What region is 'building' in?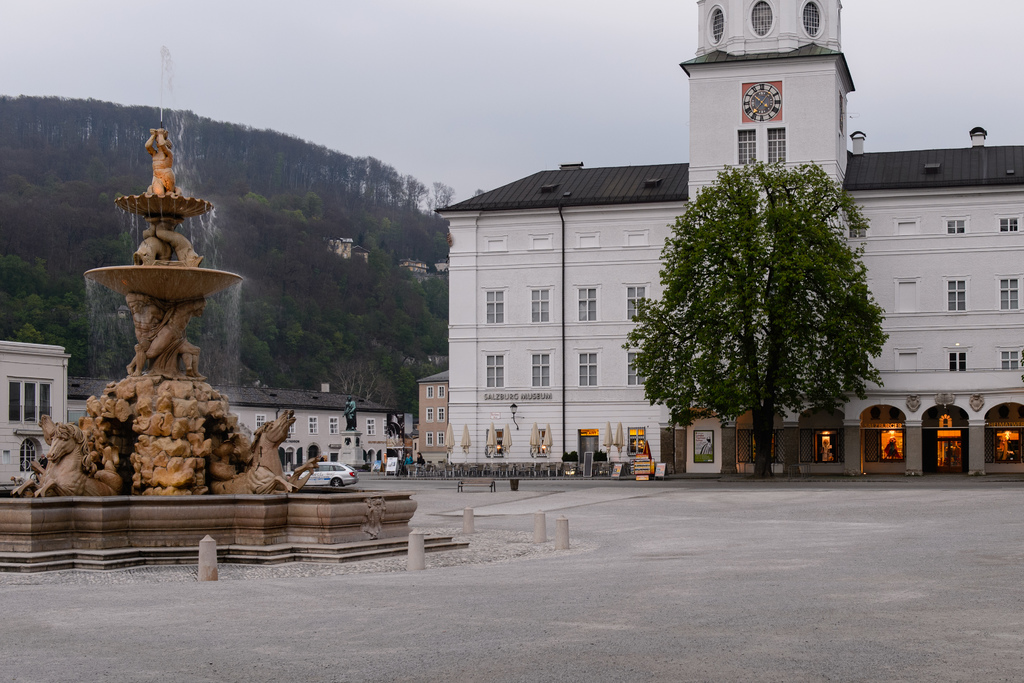
Rect(417, 368, 449, 466).
